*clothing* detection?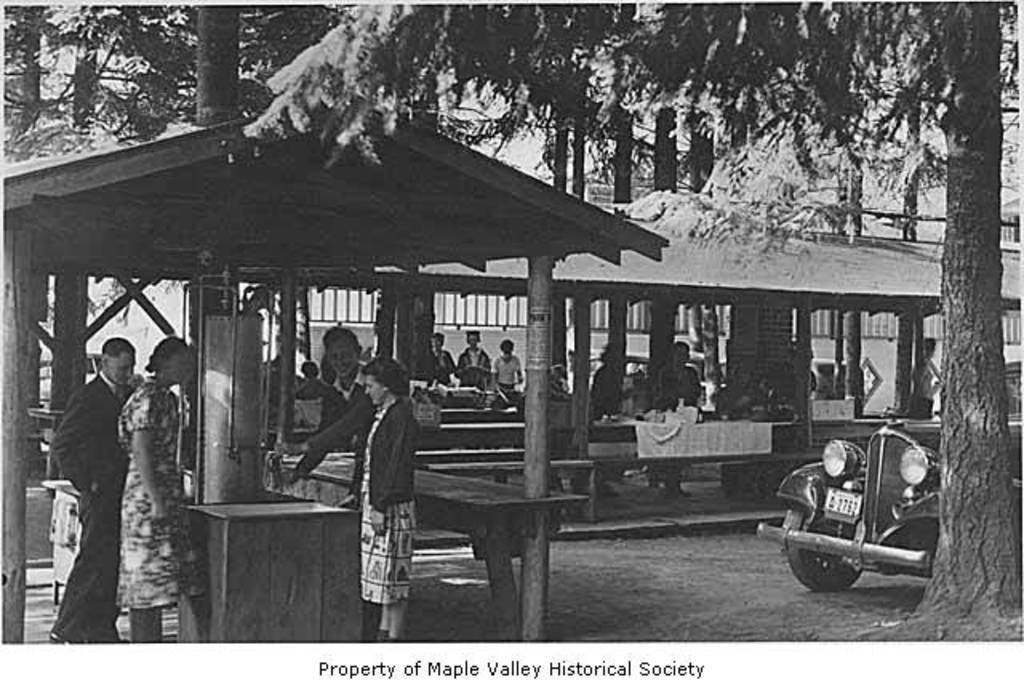
detection(454, 344, 490, 391)
